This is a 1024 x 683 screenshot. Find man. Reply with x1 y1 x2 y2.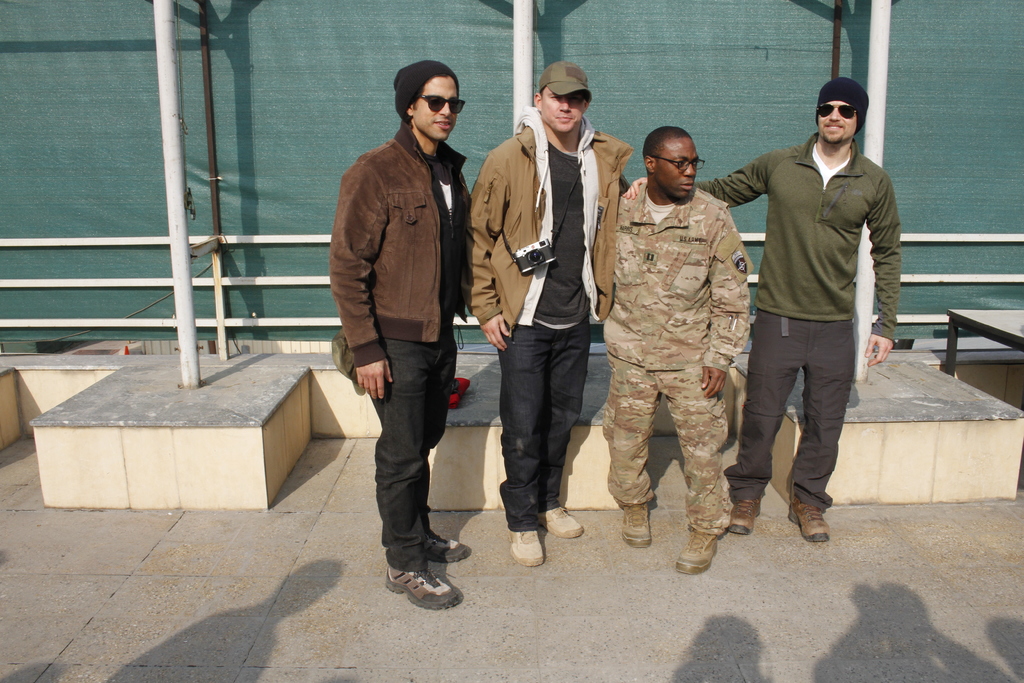
317 60 474 613.
